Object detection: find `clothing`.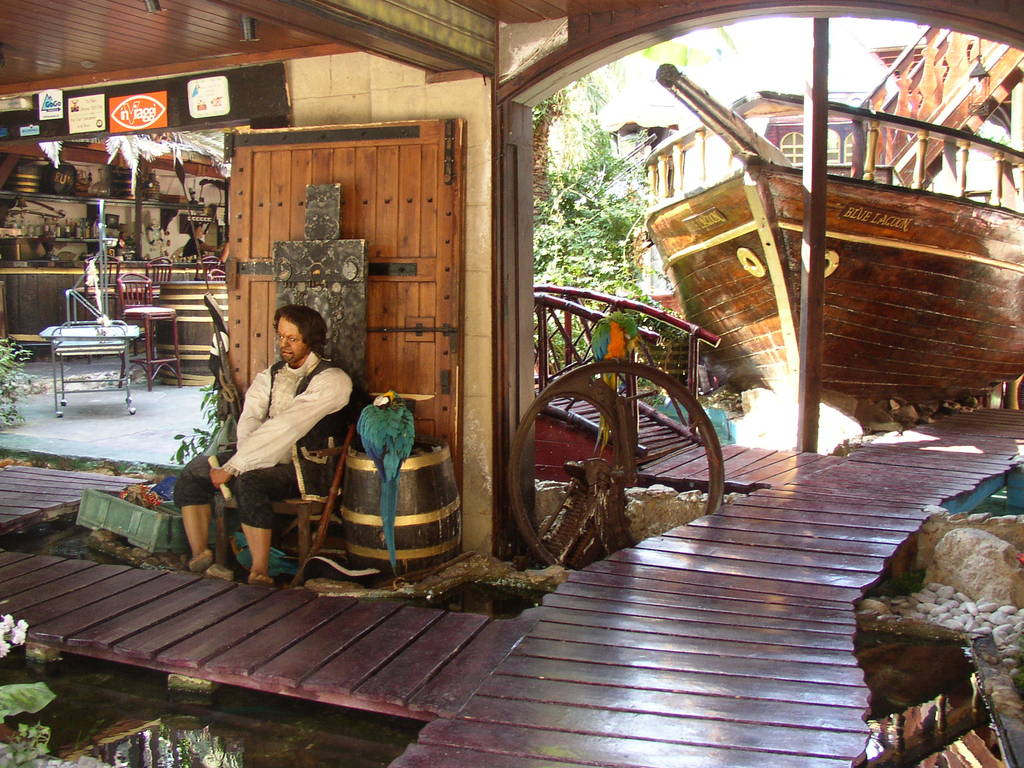
207,320,339,586.
